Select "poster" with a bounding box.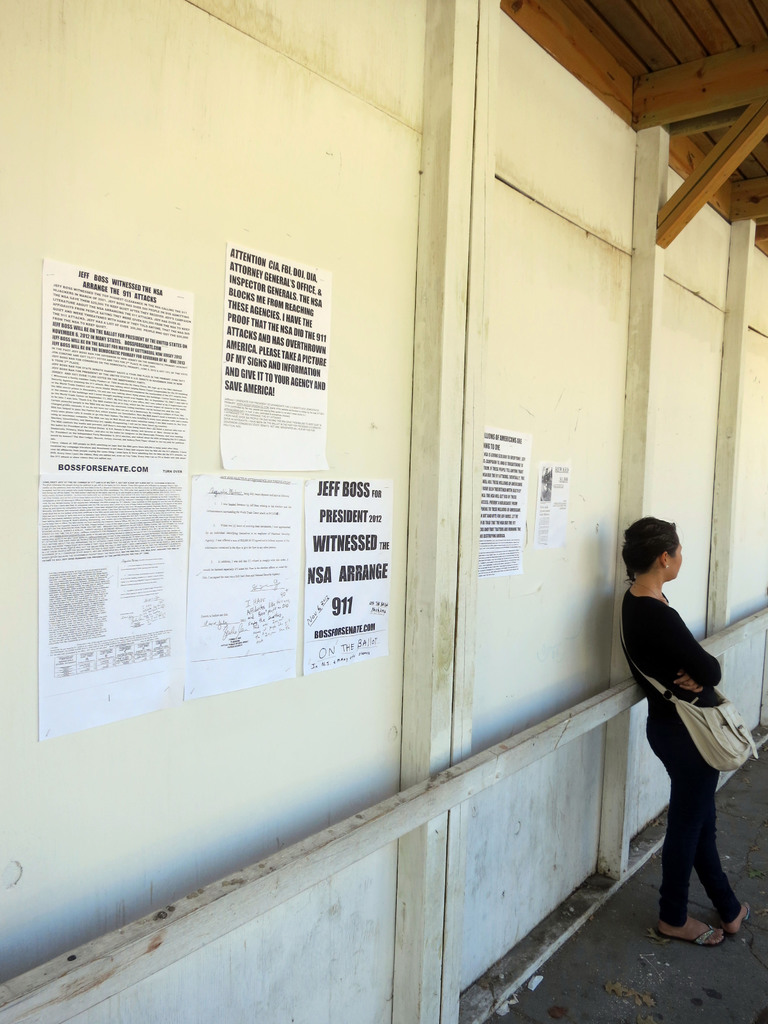
bbox=(35, 472, 187, 744).
